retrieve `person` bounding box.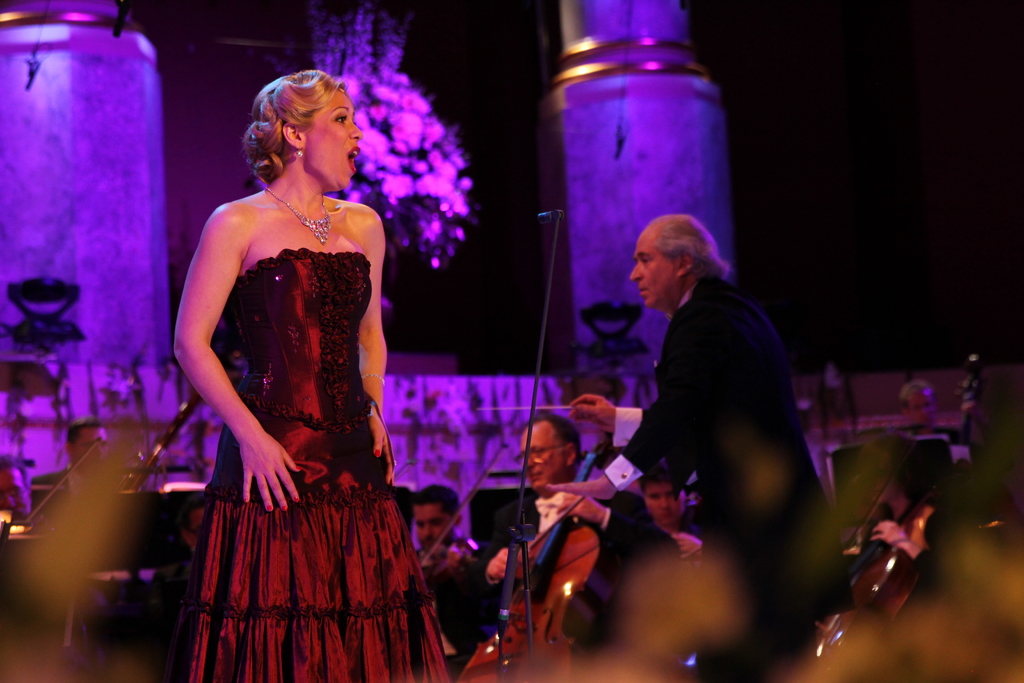
Bounding box: 483 411 673 661.
